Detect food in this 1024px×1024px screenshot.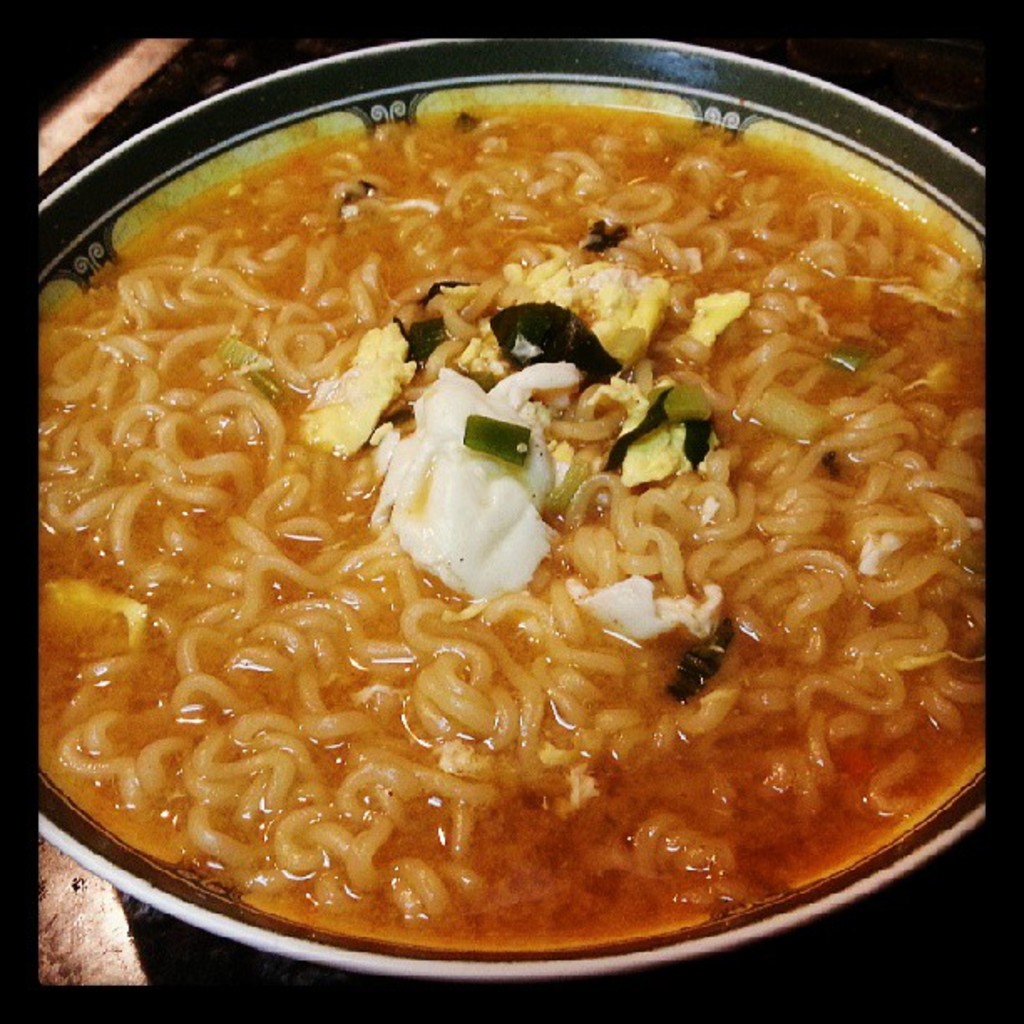
Detection: box(37, 104, 982, 909).
